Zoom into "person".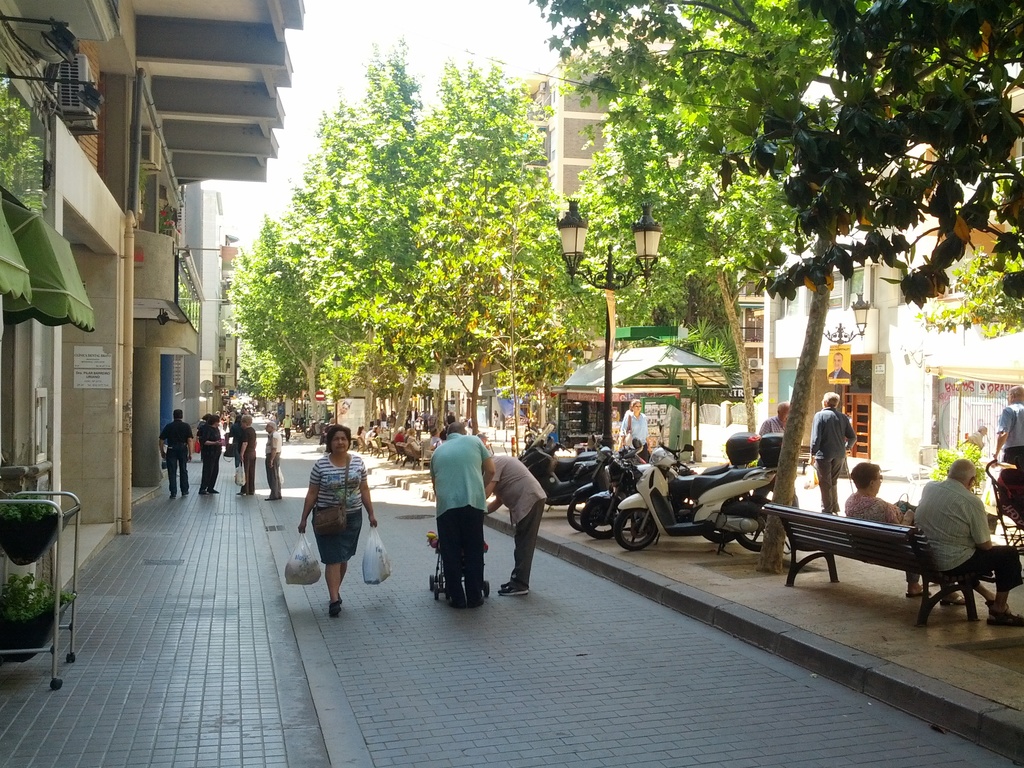
Zoom target: bbox(195, 413, 227, 498).
